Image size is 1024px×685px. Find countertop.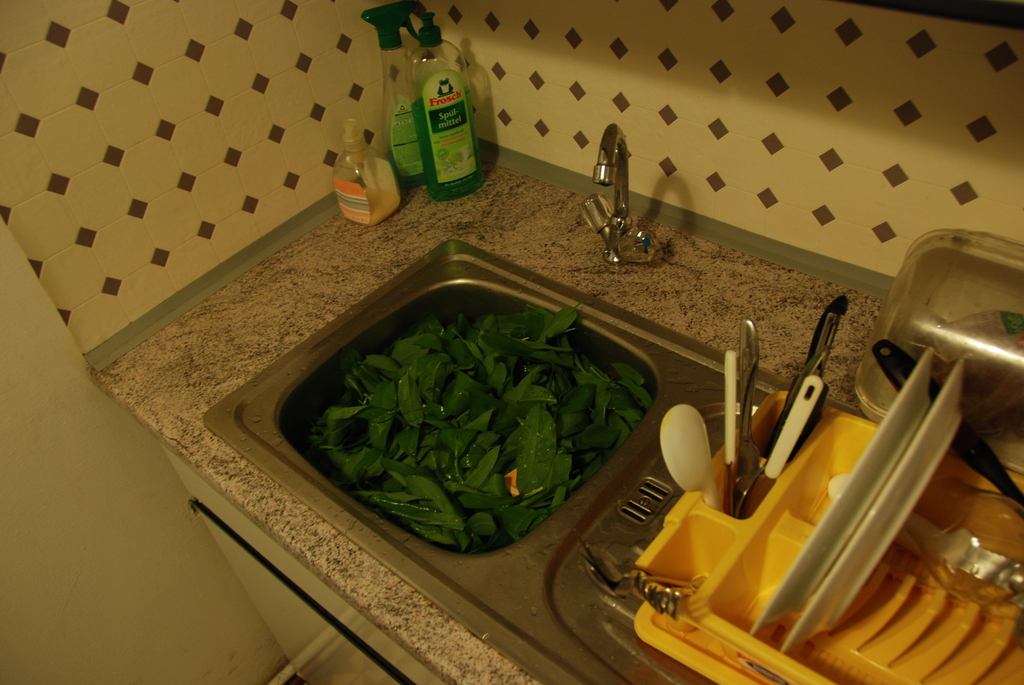
95/145/1018/684.
